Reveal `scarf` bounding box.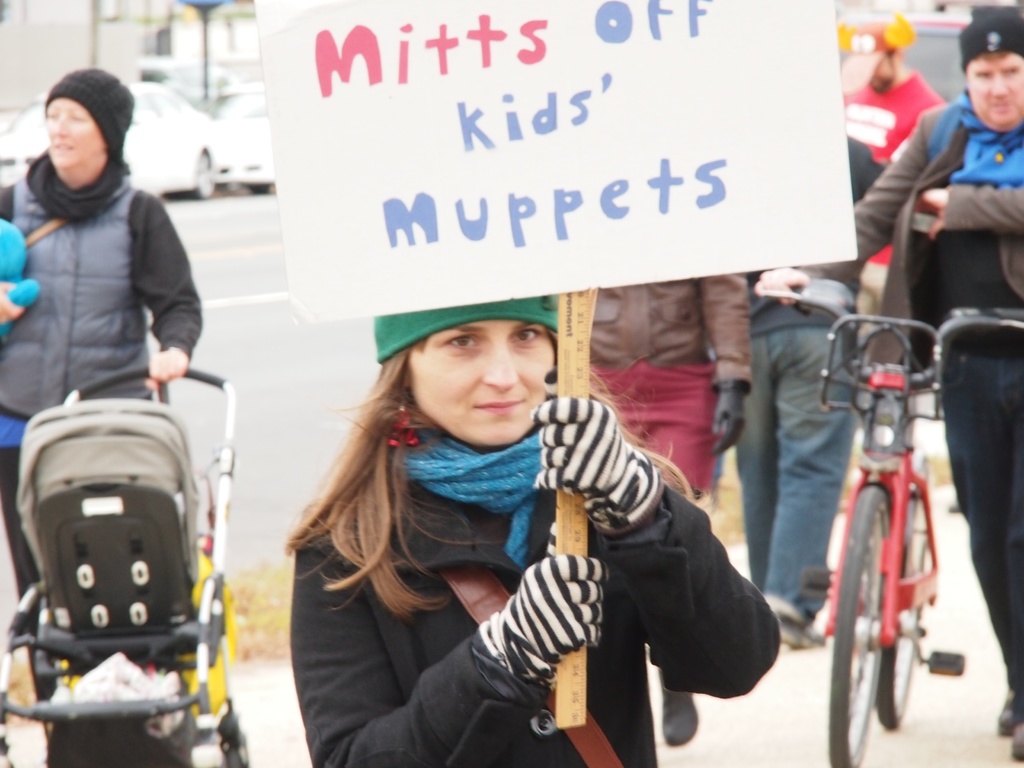
Revealed: (28, 150, 127, 224).
